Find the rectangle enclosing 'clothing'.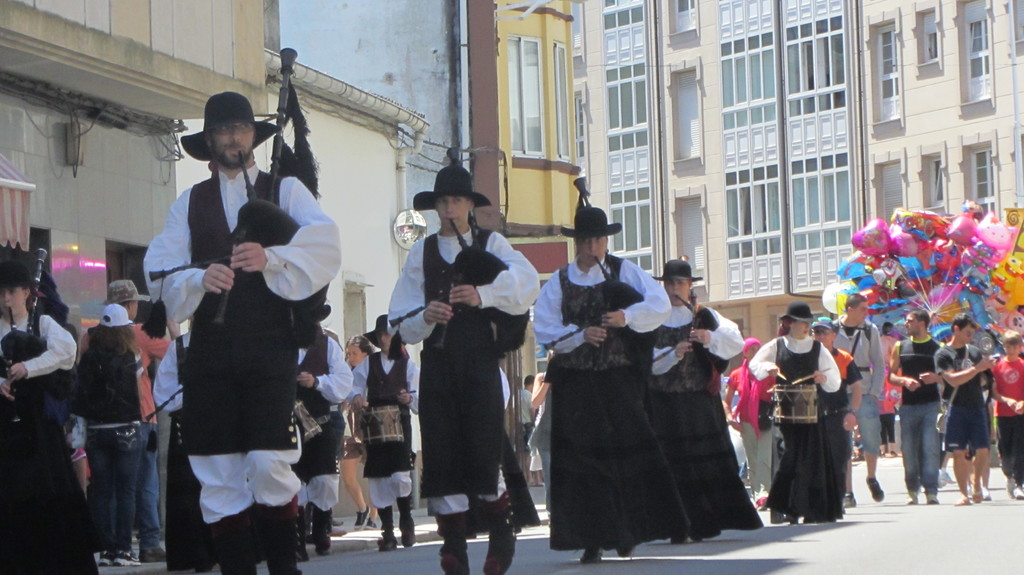
[x1=332, y1=354, x2=360, y2=440].
